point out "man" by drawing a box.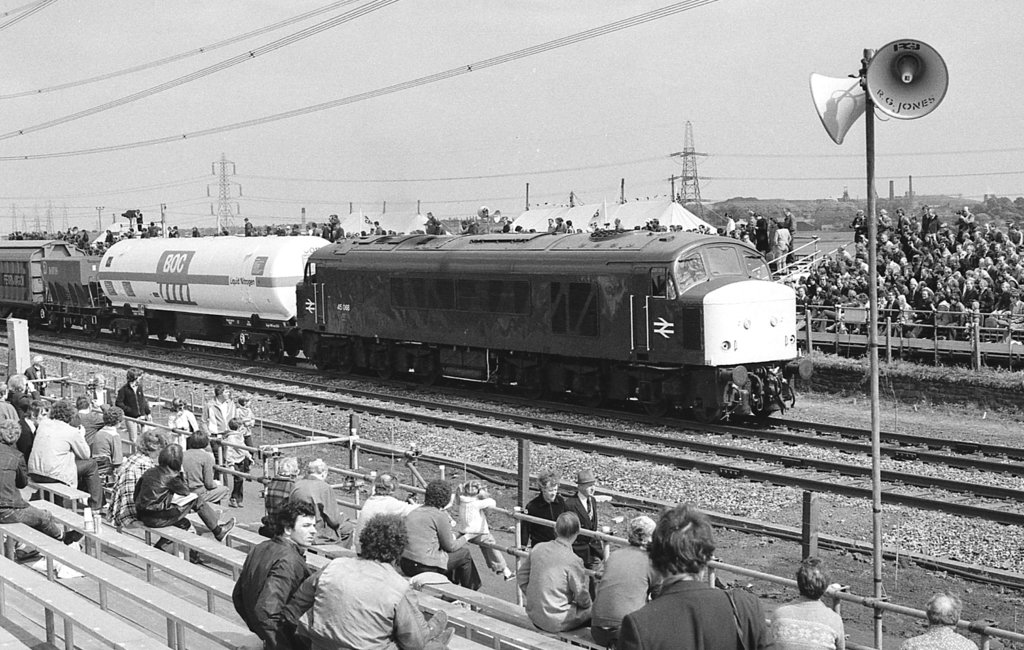
x1=620 y1=498 x2=767 y2=649.
